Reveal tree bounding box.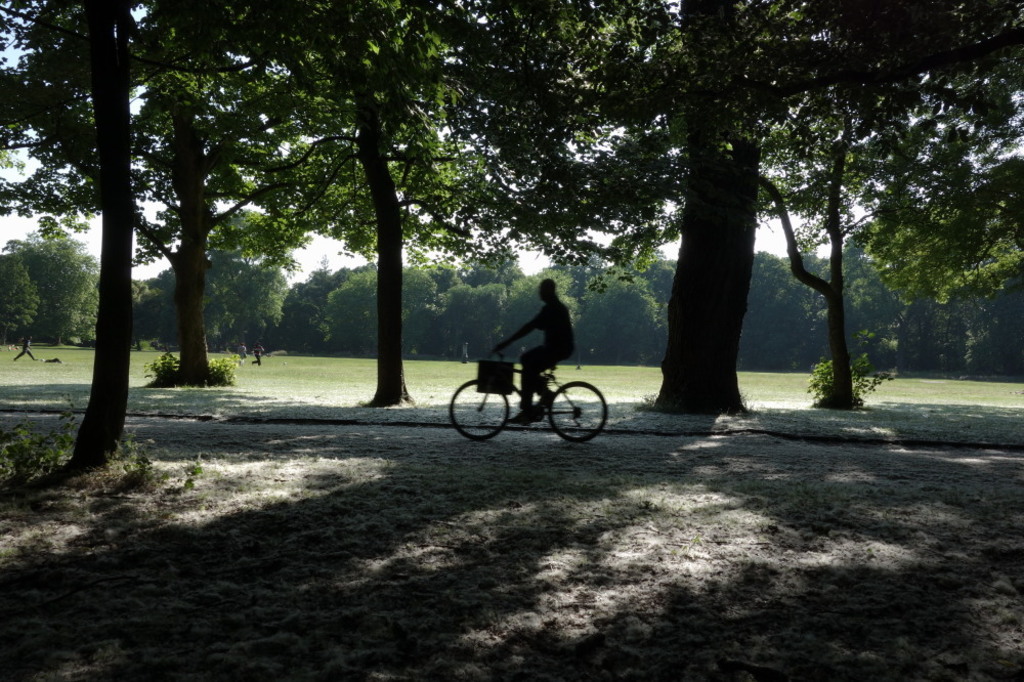
Revealed: 635 248 681 355.
